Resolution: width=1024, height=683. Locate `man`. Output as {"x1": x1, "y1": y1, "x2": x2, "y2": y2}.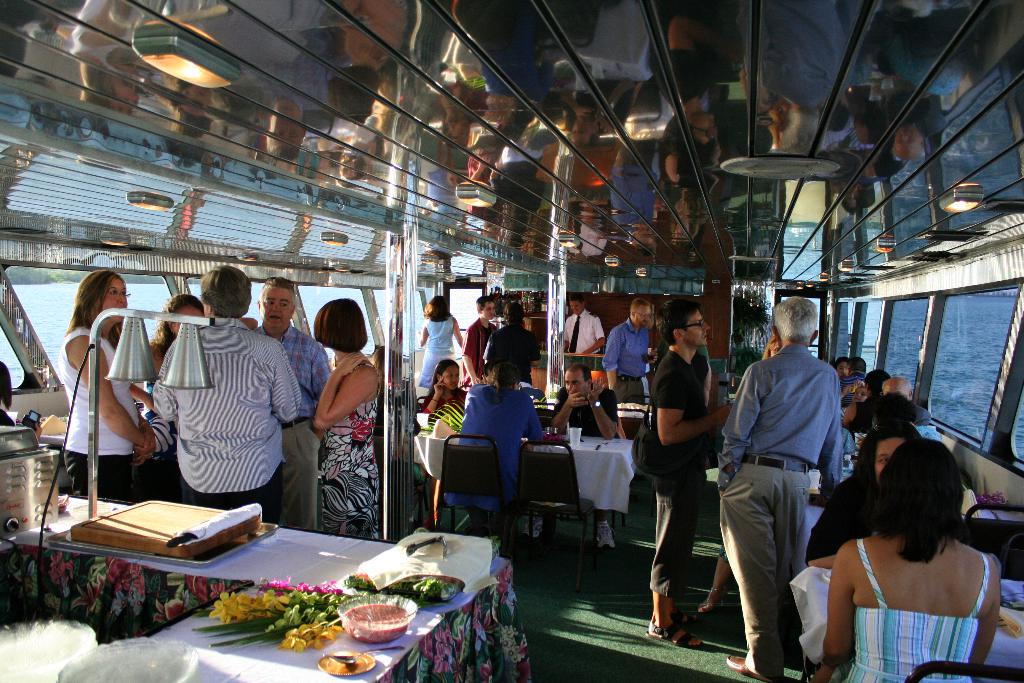
{"x1": 602, "y1": 293, "x2": 664, "y2": 403}.
